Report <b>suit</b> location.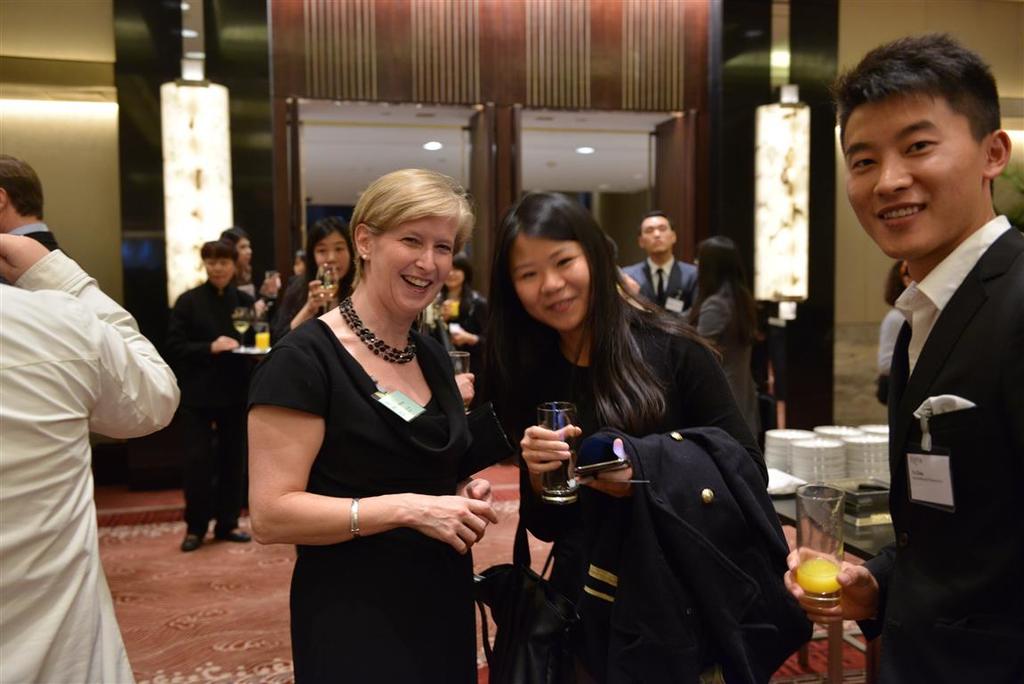
Report: x1=621 y1=258 x2=700 y2=313.
